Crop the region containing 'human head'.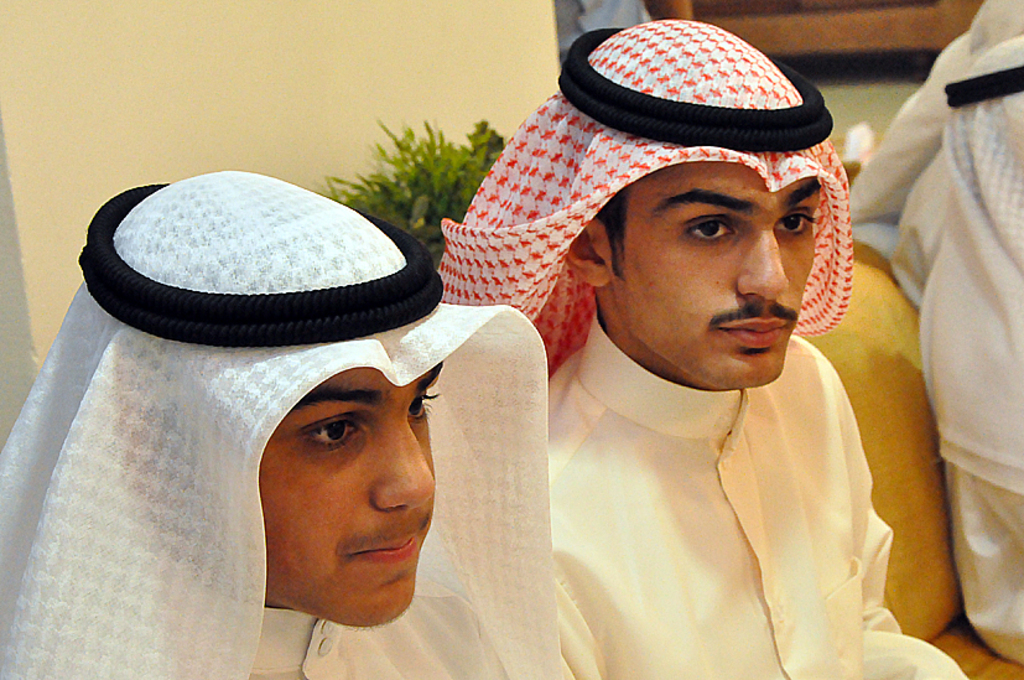
Crop region: box=[552, 17, 820, 388].
